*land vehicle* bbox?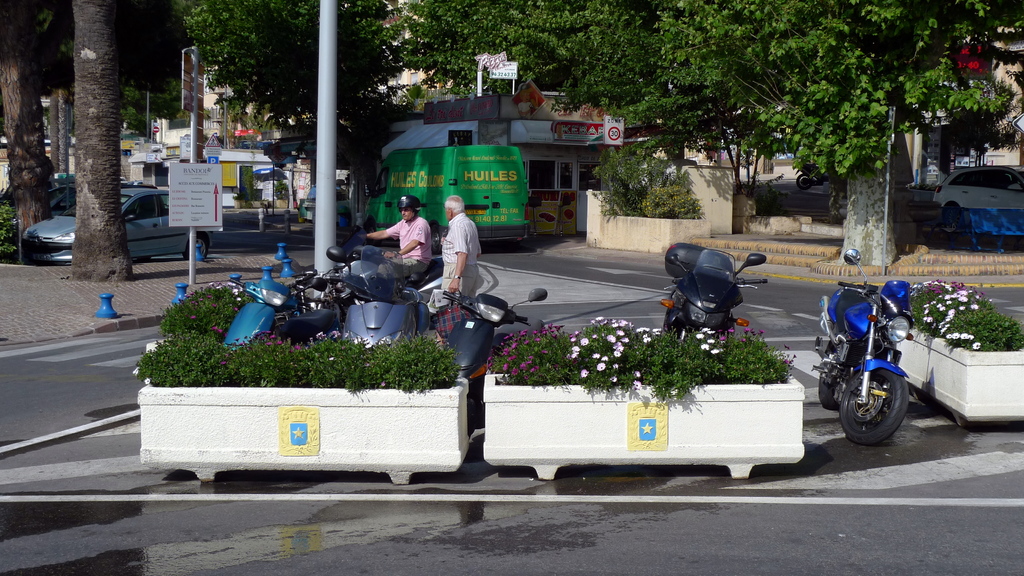
797,157,829,189
